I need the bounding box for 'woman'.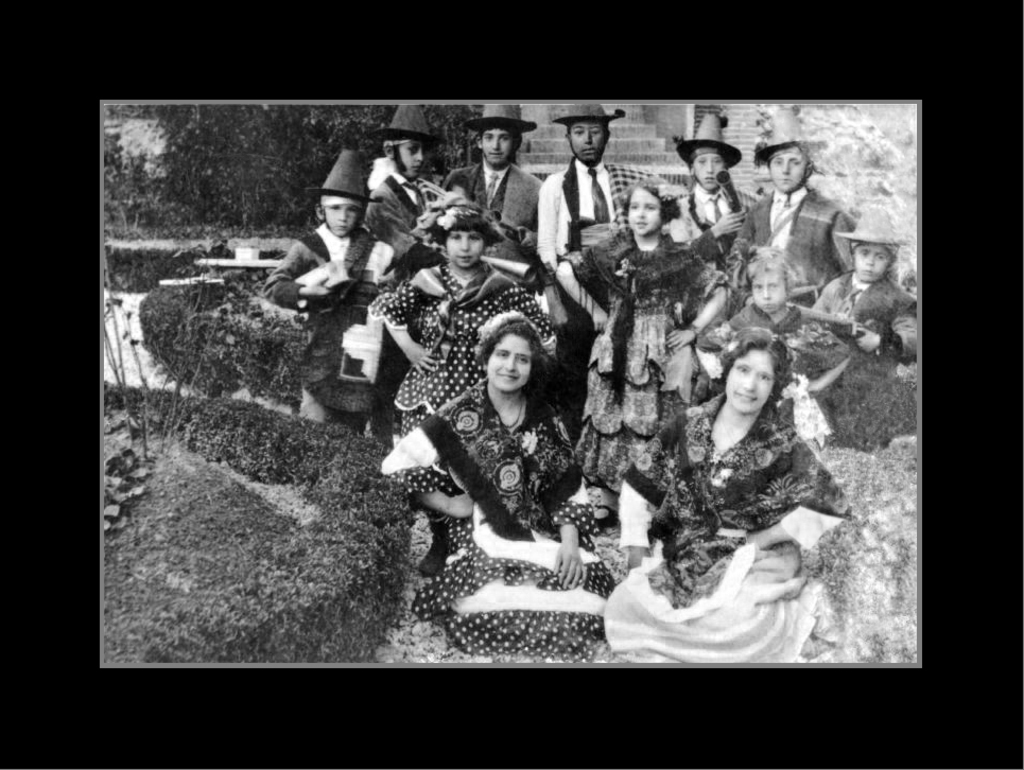
Here it is: [600,323,850,669].
